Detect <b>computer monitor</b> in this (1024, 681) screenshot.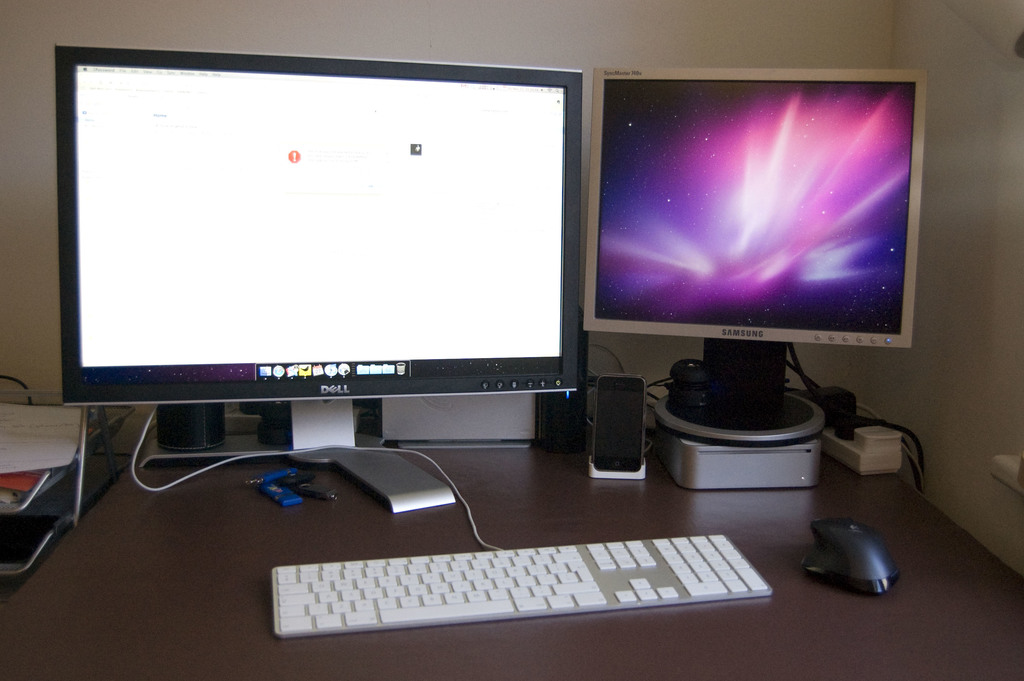
Detection: crop(56, 52, 582, 516).
